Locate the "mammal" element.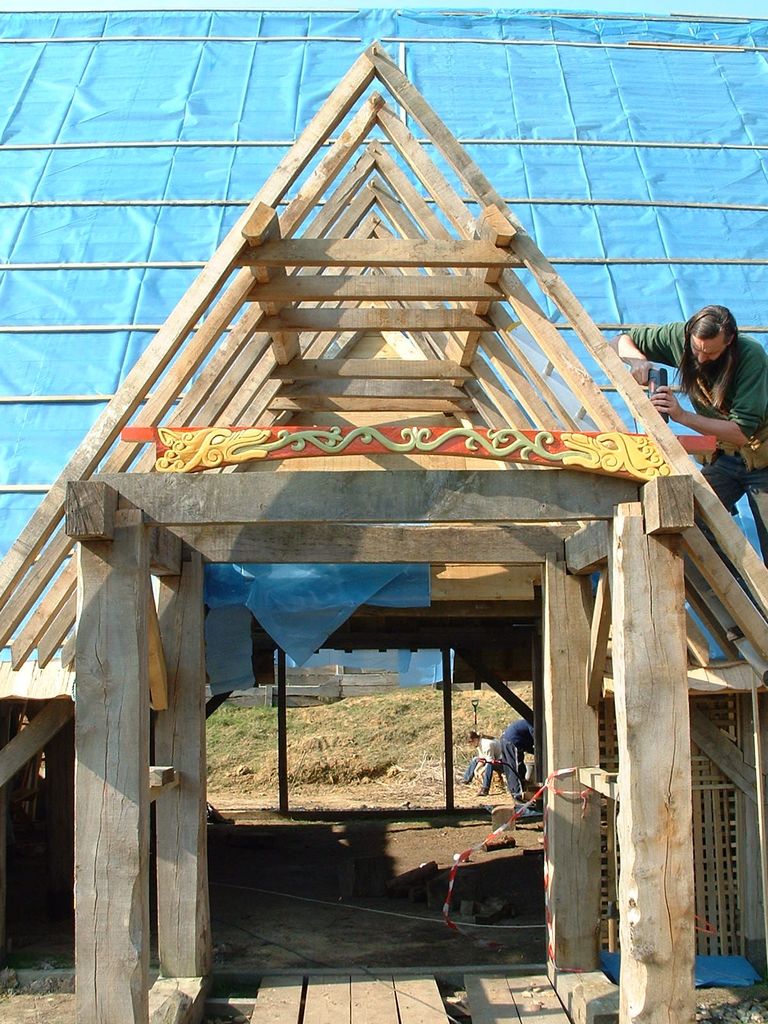
Element bbox: crop(605, 290, 767, 582).
